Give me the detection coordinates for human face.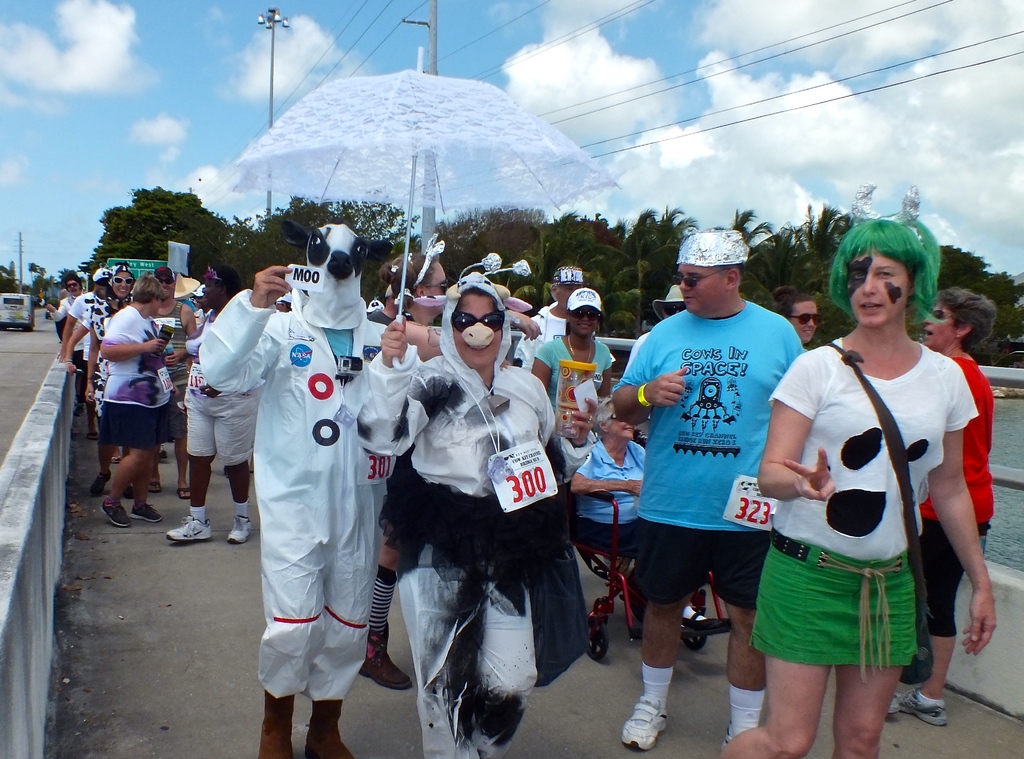
box(673, 256, 728, 311).
